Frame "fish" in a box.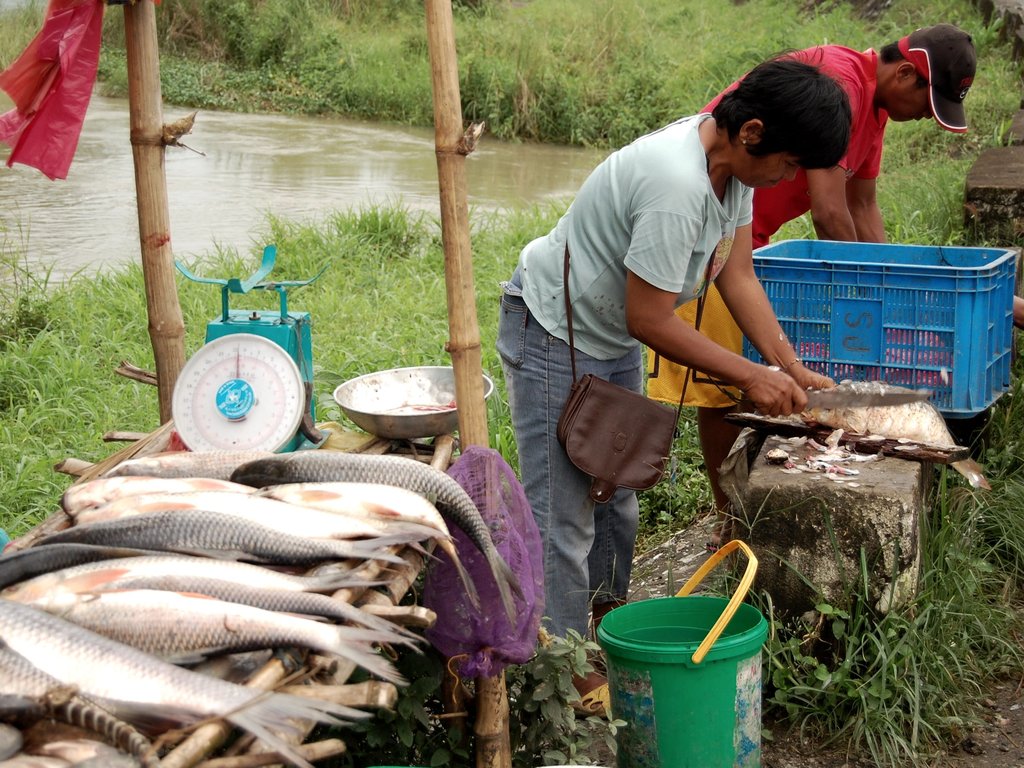
29:509:432:564.
